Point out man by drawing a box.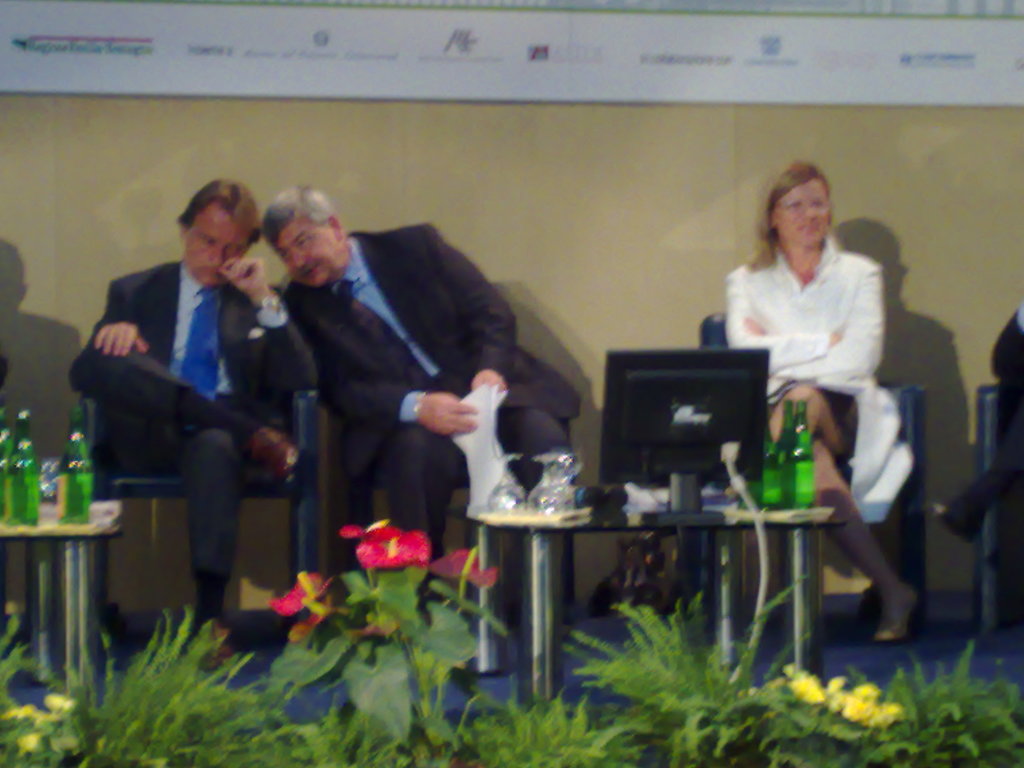
box=[75, 188, 312, 642].
